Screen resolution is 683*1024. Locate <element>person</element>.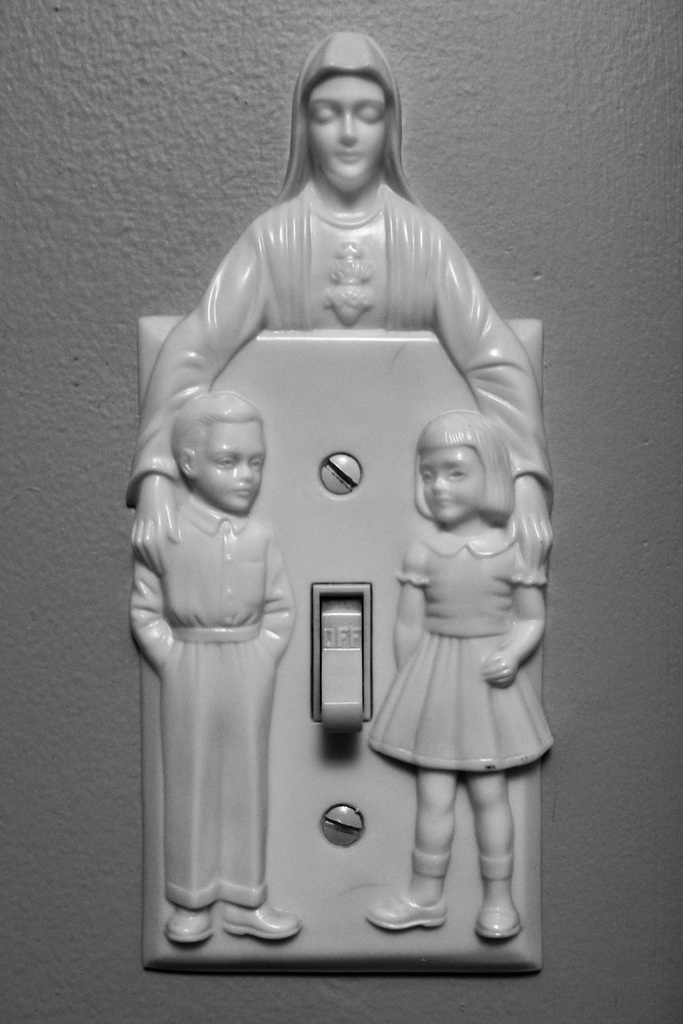
bbox=[123, 23, 563, 588].
